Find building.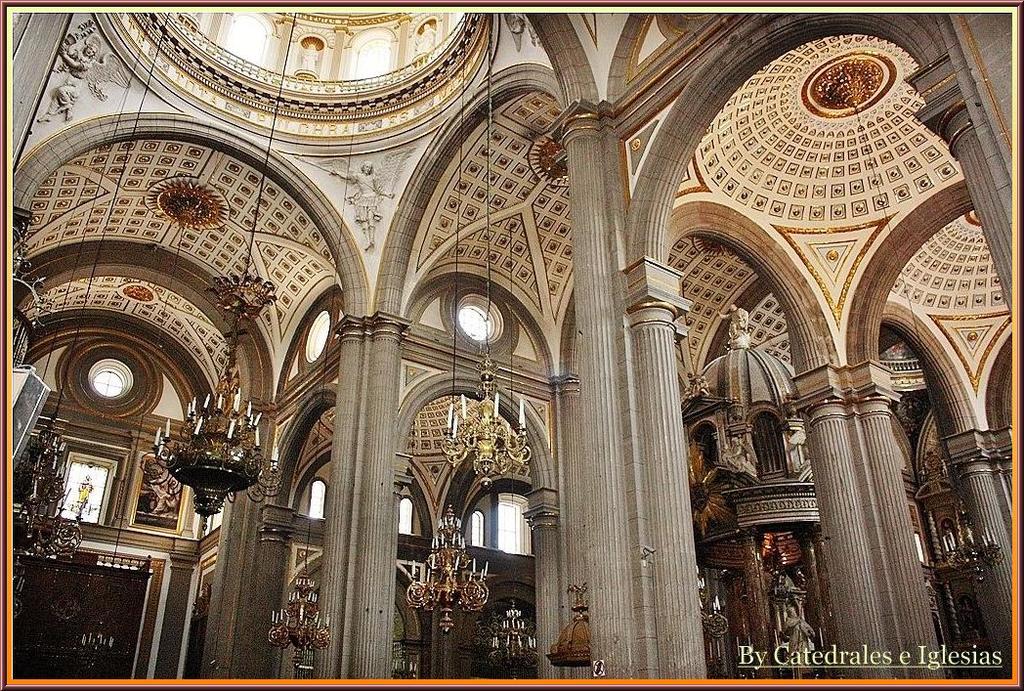
x1=10, y1=15, x2=1014, y2=678.
